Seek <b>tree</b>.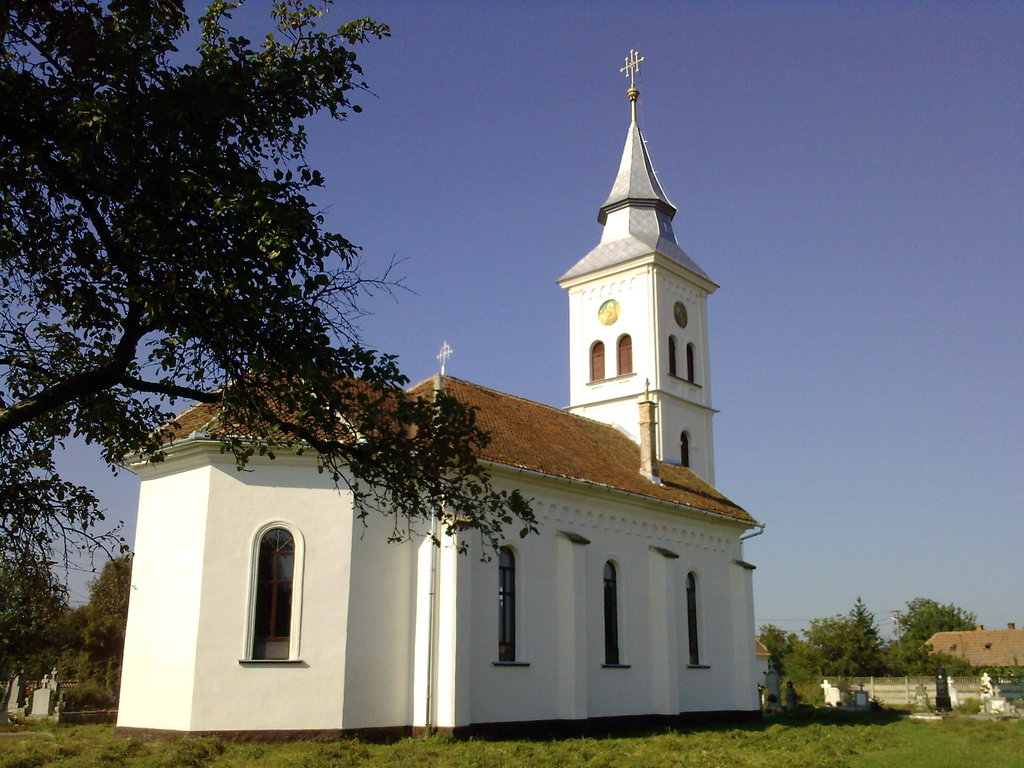
Rect(18, 34, 420, 572).
